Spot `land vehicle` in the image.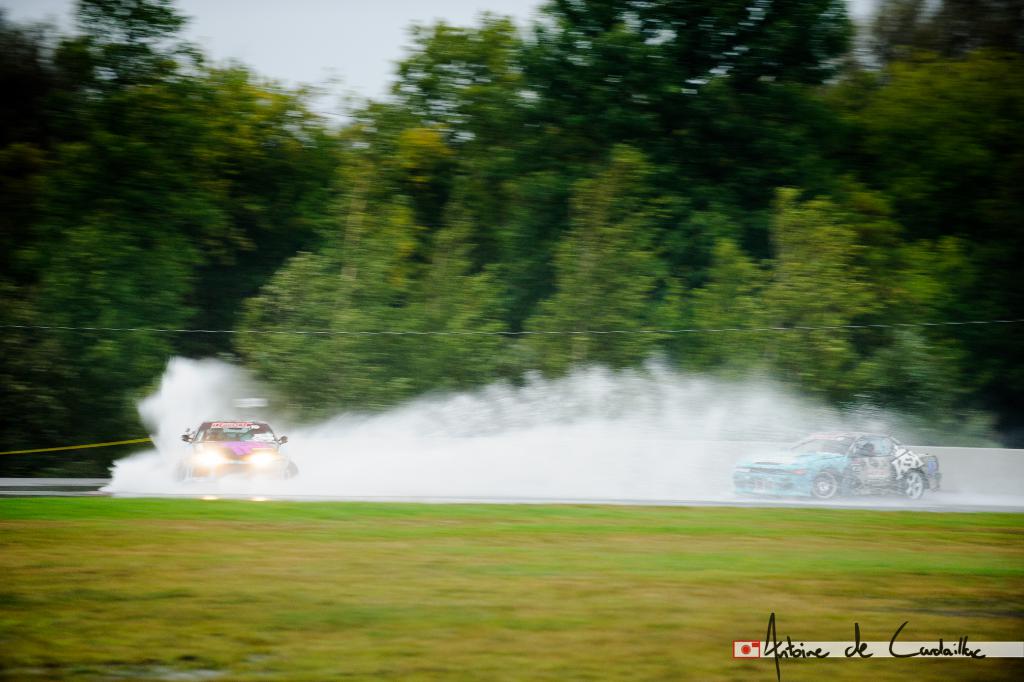
`land vehicle` found at <bbox>733, 432, 960, 518</bbox>.
